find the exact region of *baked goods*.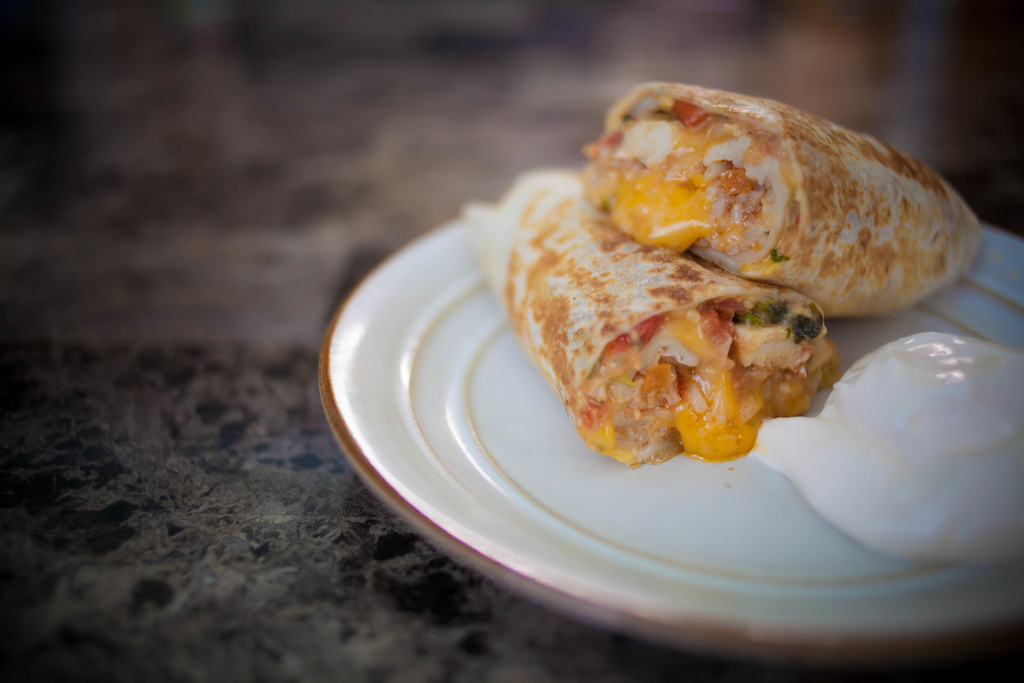
Exact region: (590,76,988,324).
